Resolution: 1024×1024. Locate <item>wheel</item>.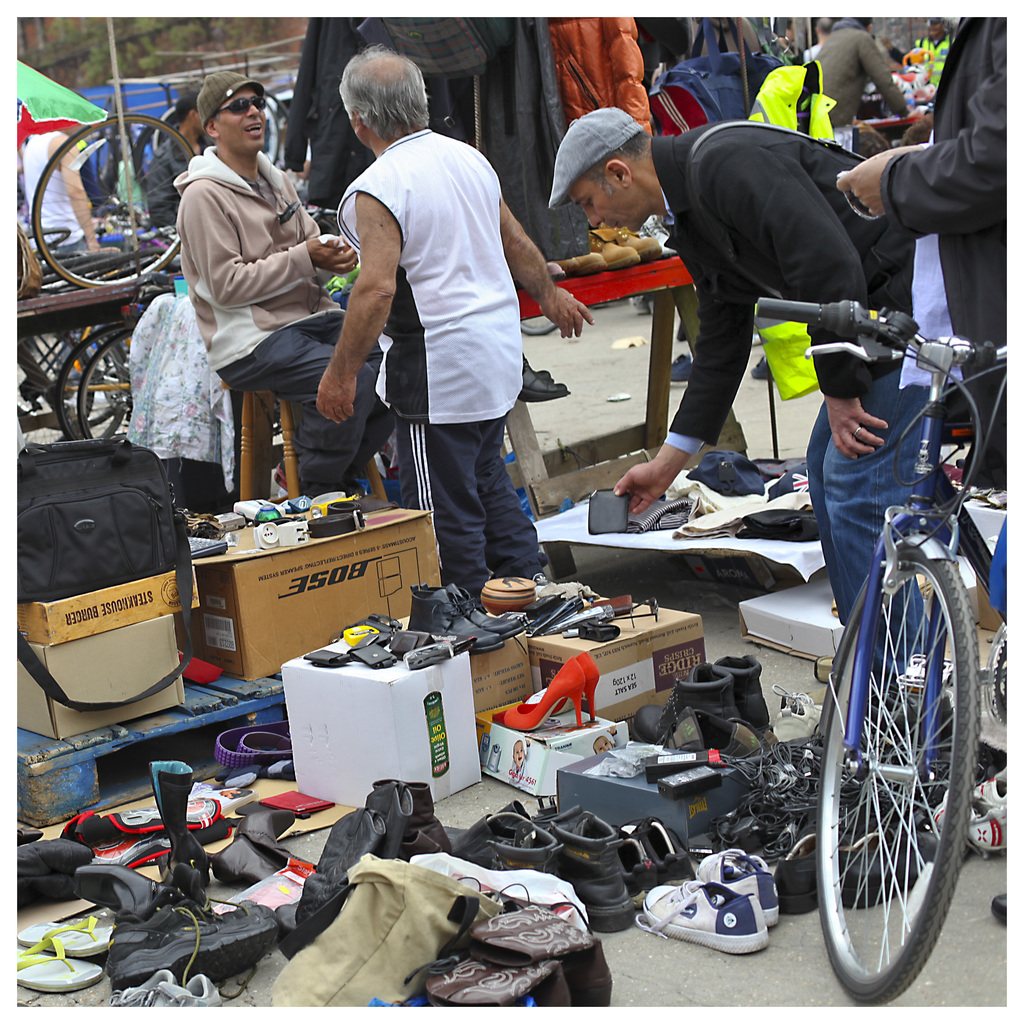
[826,559,991,988].
